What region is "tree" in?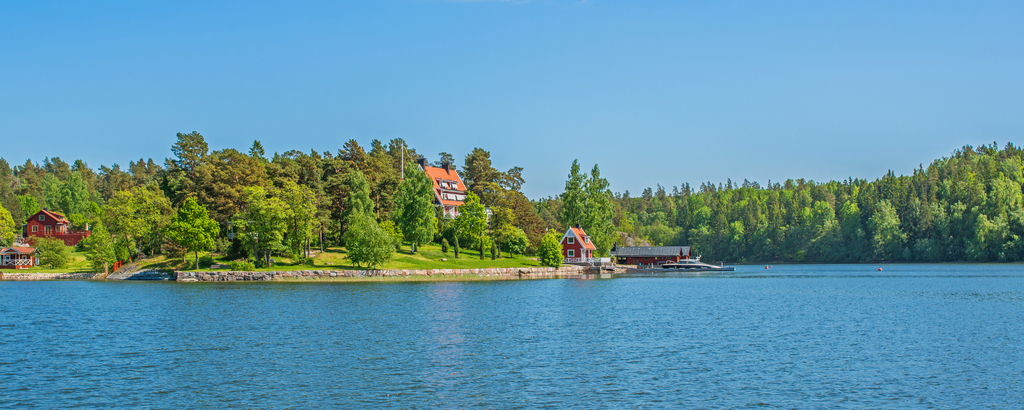
x1=19, y1=155, x2=46, y2=193.
